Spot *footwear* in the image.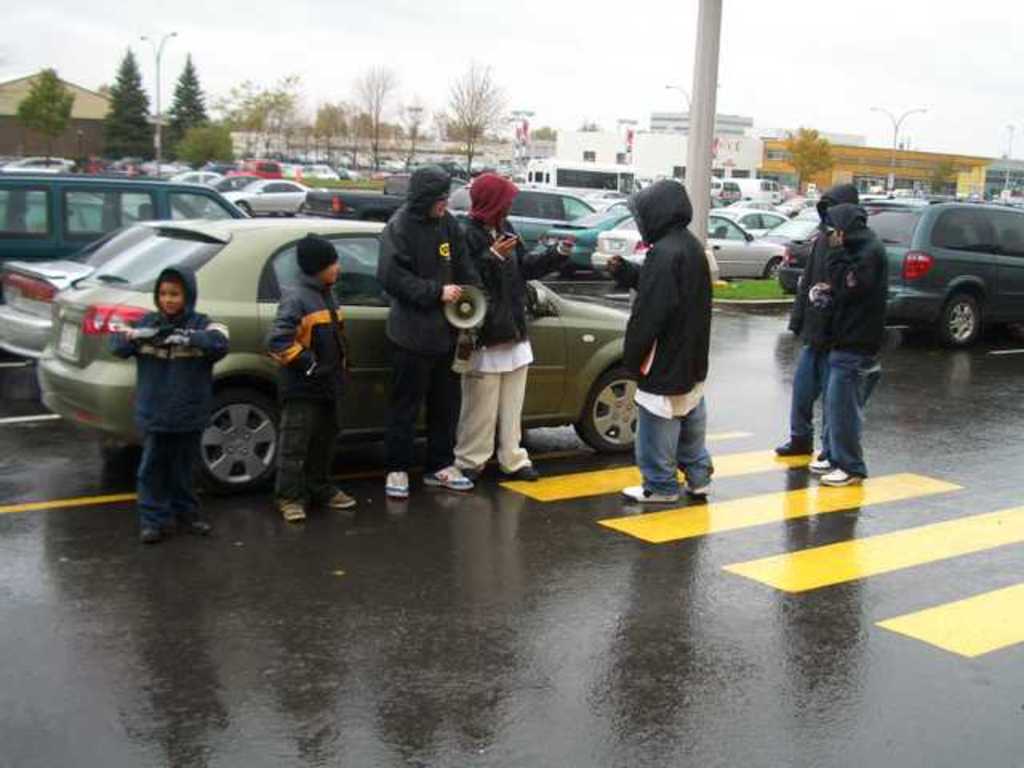
*footwear* found at (x1=498, y1=464, x2=539, y2=478).
